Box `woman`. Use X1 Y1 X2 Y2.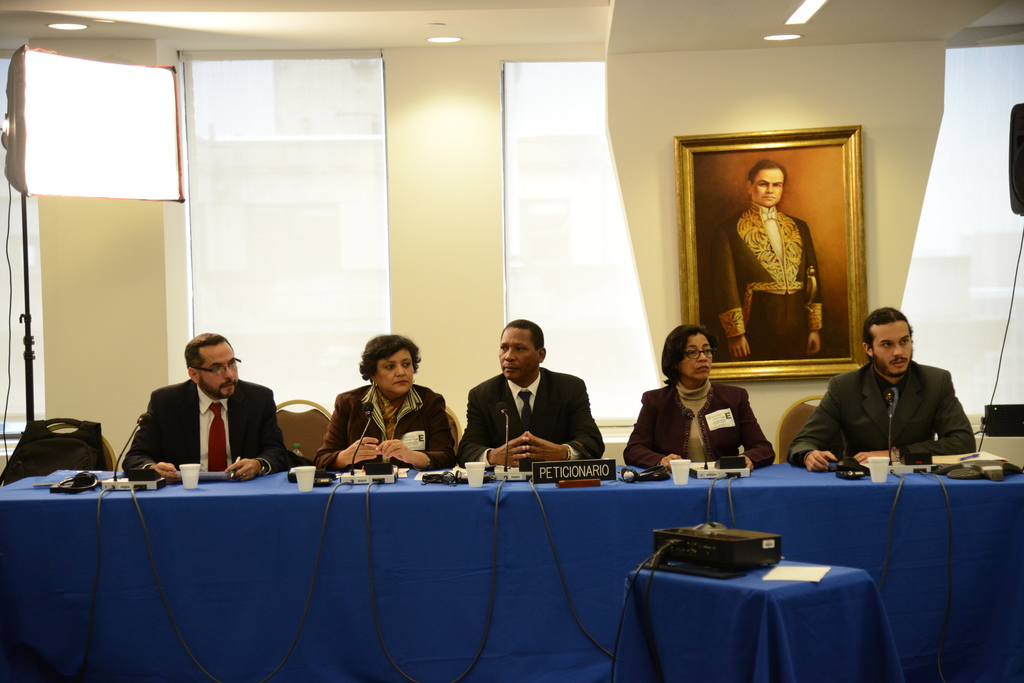
320 324 456 476.
